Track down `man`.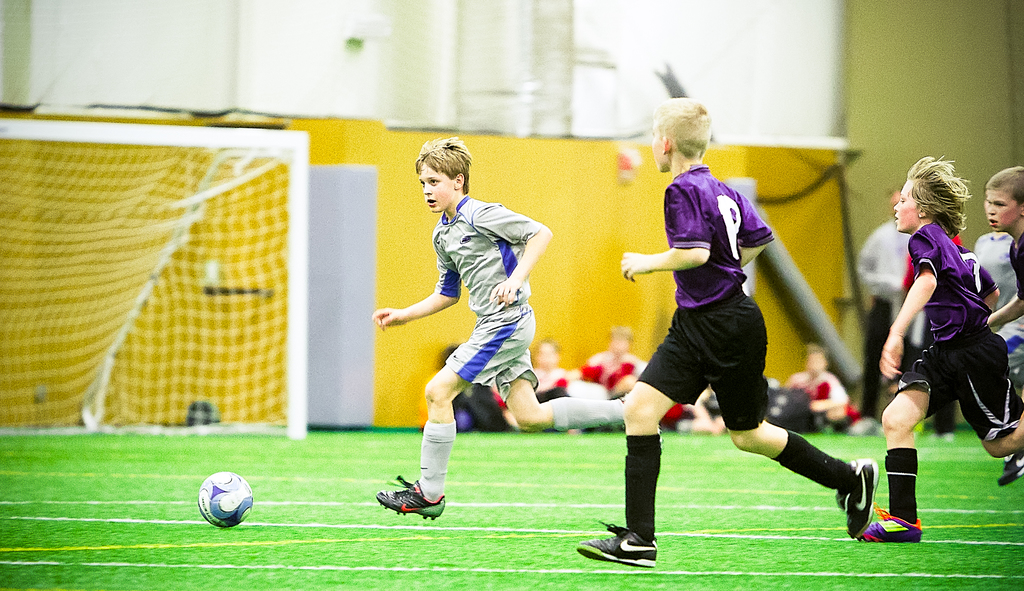
Tracked to [846, 185, 921, 442].
